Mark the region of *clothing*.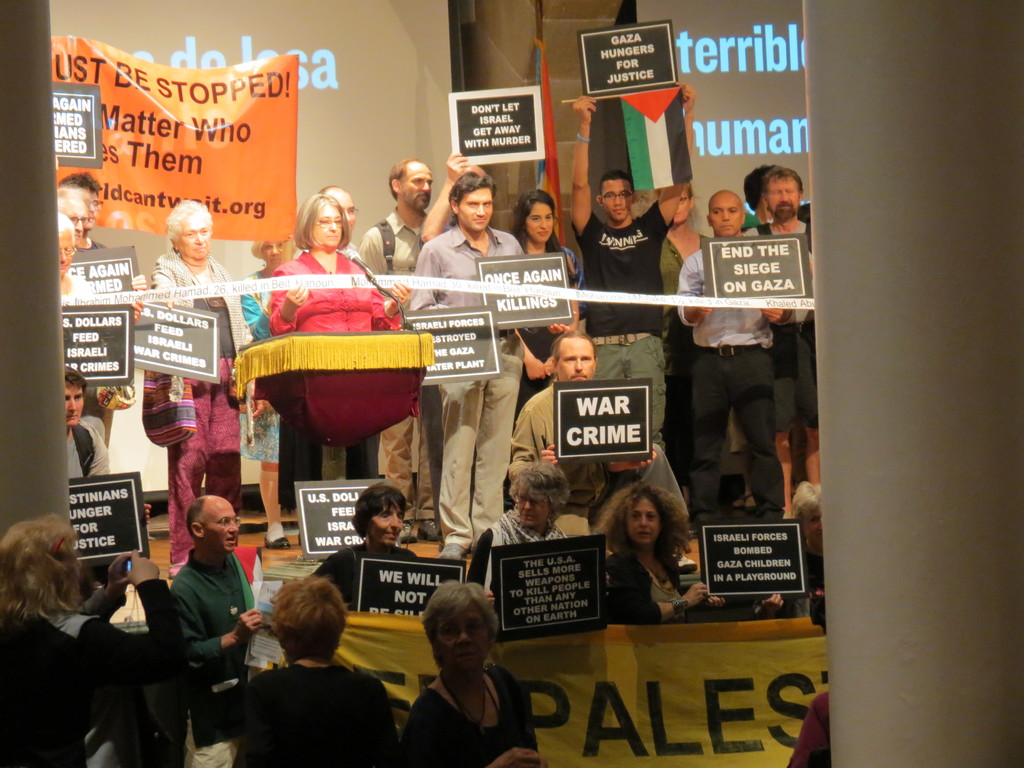
Region: crop(247, 265, 275, 356).
